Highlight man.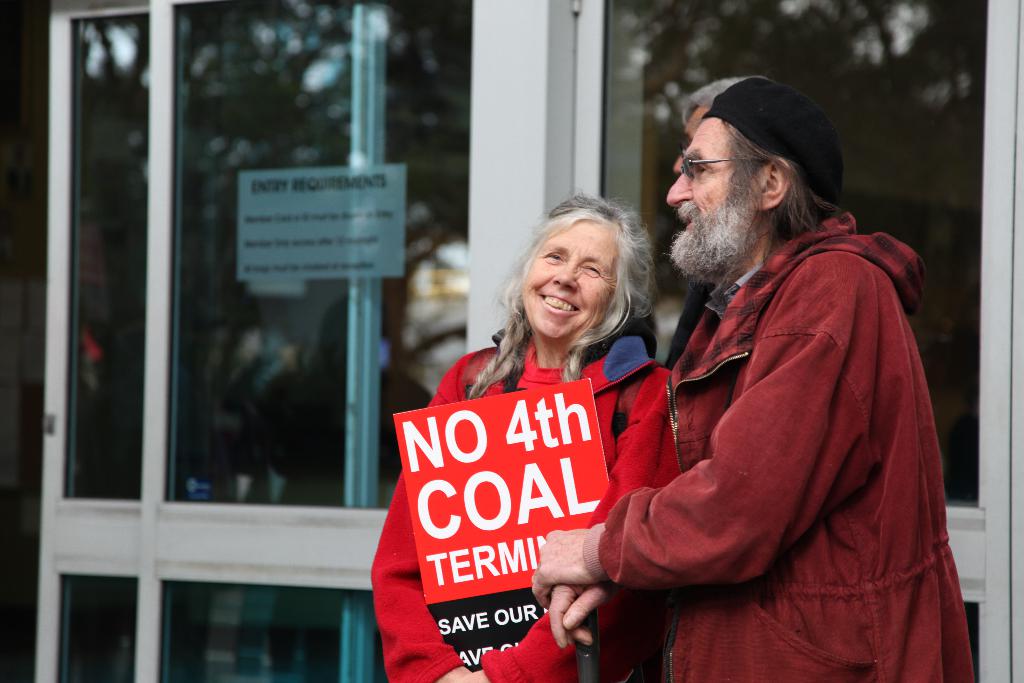
Highlighted region: <bbox>579, 66, 952, 673</bbox>.
